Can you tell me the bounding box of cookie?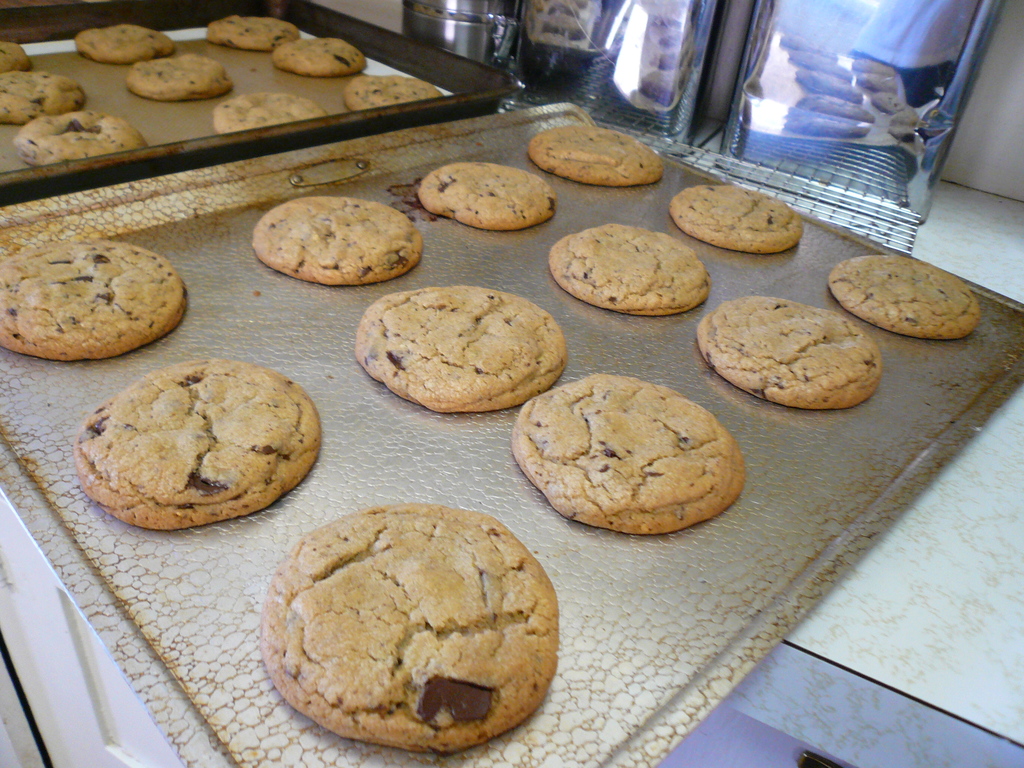
72/19/175/67.
